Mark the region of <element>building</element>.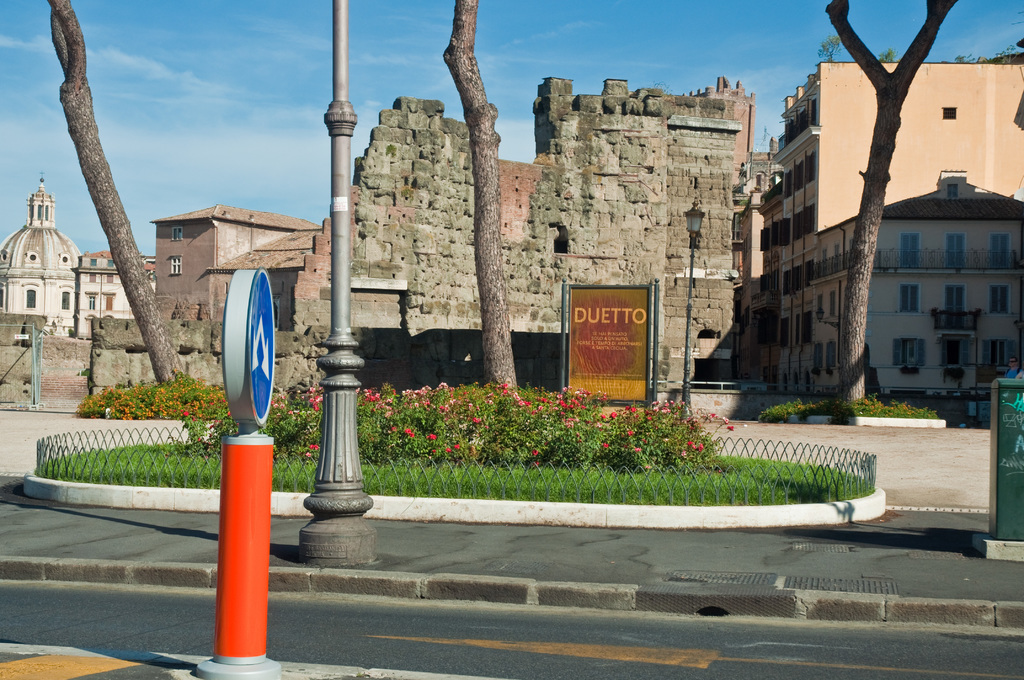
Region: (x1=721, y1=47, x2=1023, y2=405).
